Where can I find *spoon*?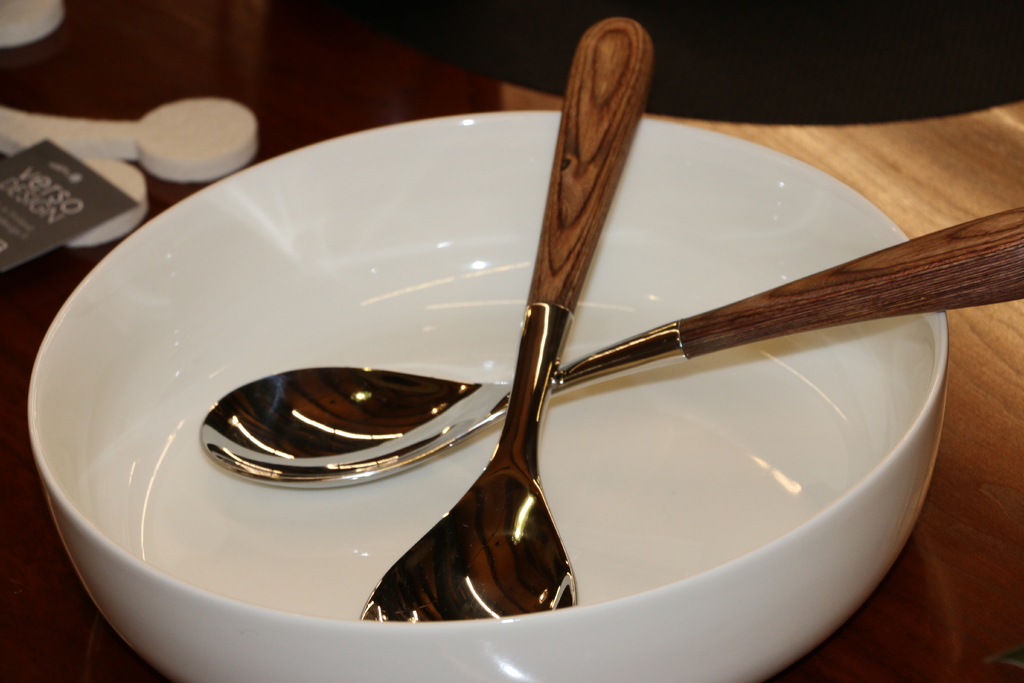
You can find it at l=356, t=18, r=656, b=620.
